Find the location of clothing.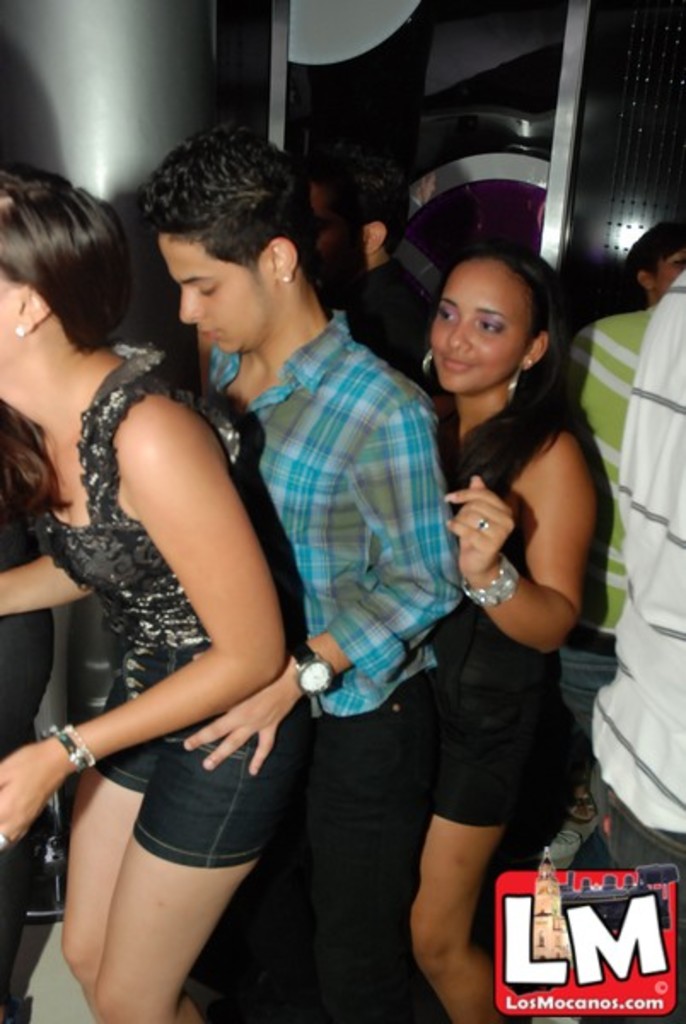
Location: 34,352,285,867.
